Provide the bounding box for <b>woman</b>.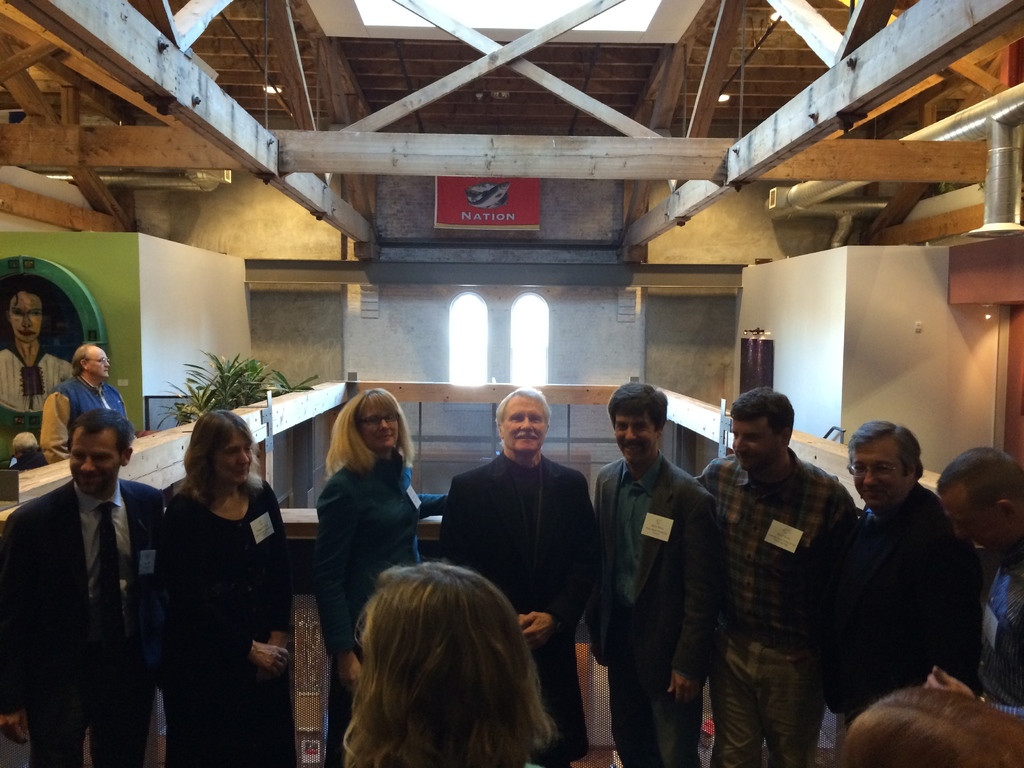
140:394:284:762.
